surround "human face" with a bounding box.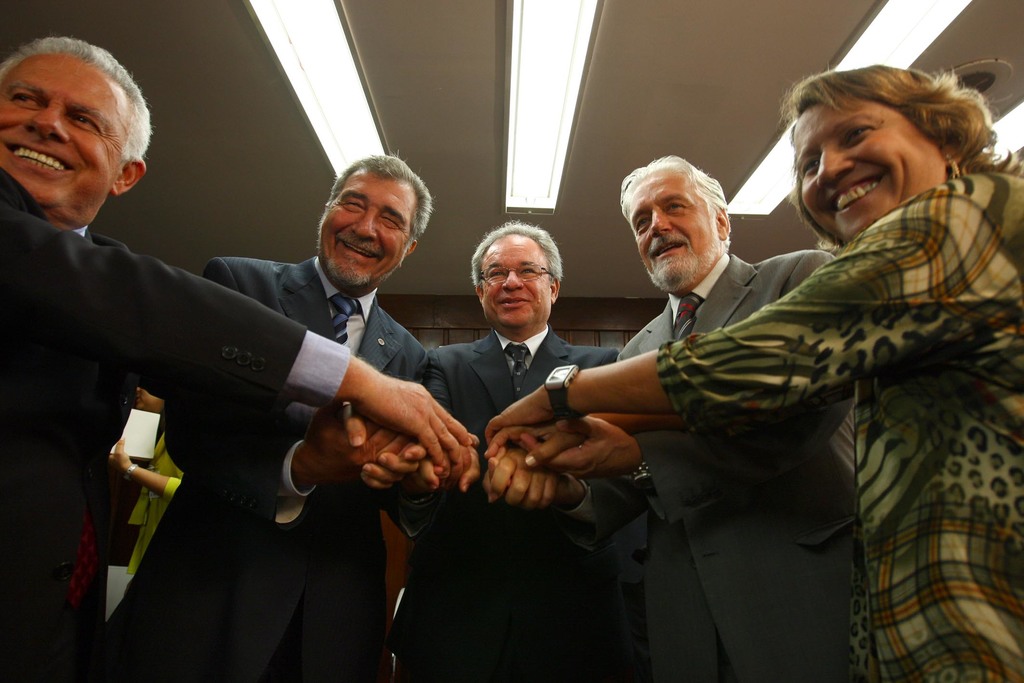
{"left": 483, "top": 234, "right": 547, "bottom": 328}.
